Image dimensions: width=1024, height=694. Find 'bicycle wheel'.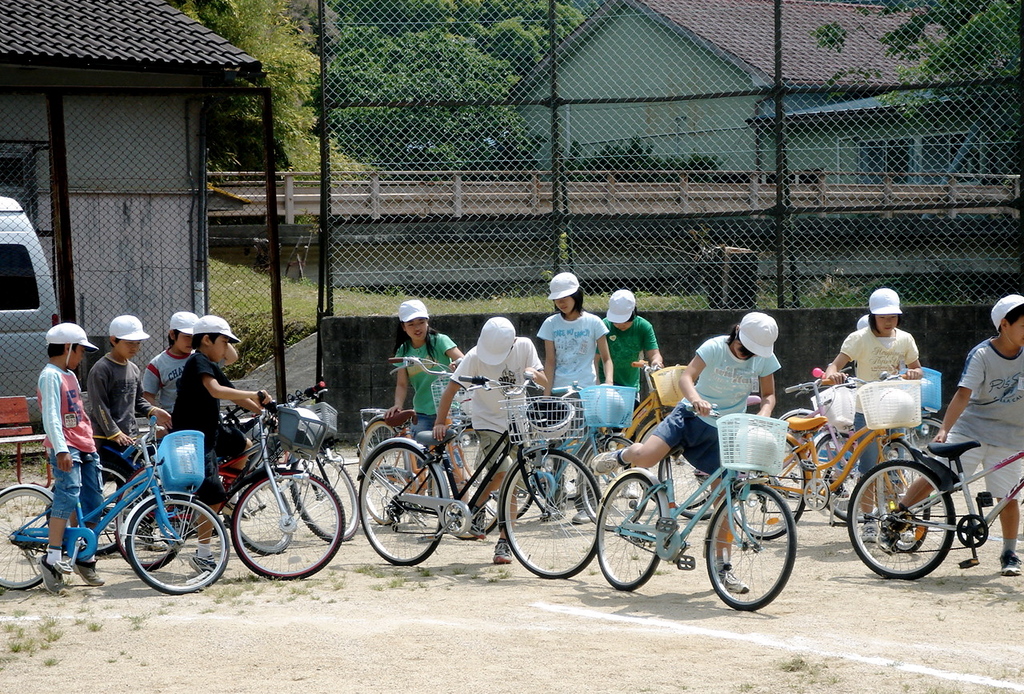
[left=226, top=478, right=294, bottom=557].
